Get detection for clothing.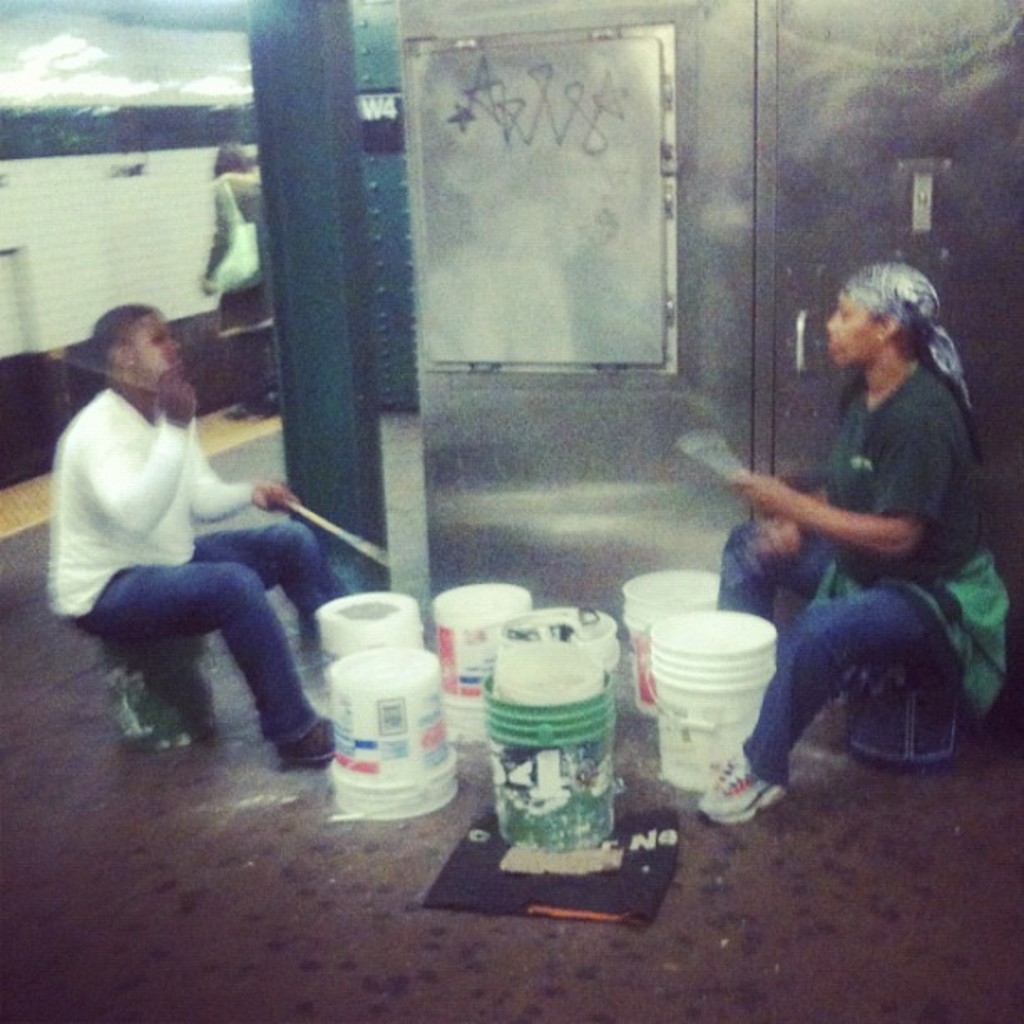
Detection: box=[44, 380, 335, 730].
